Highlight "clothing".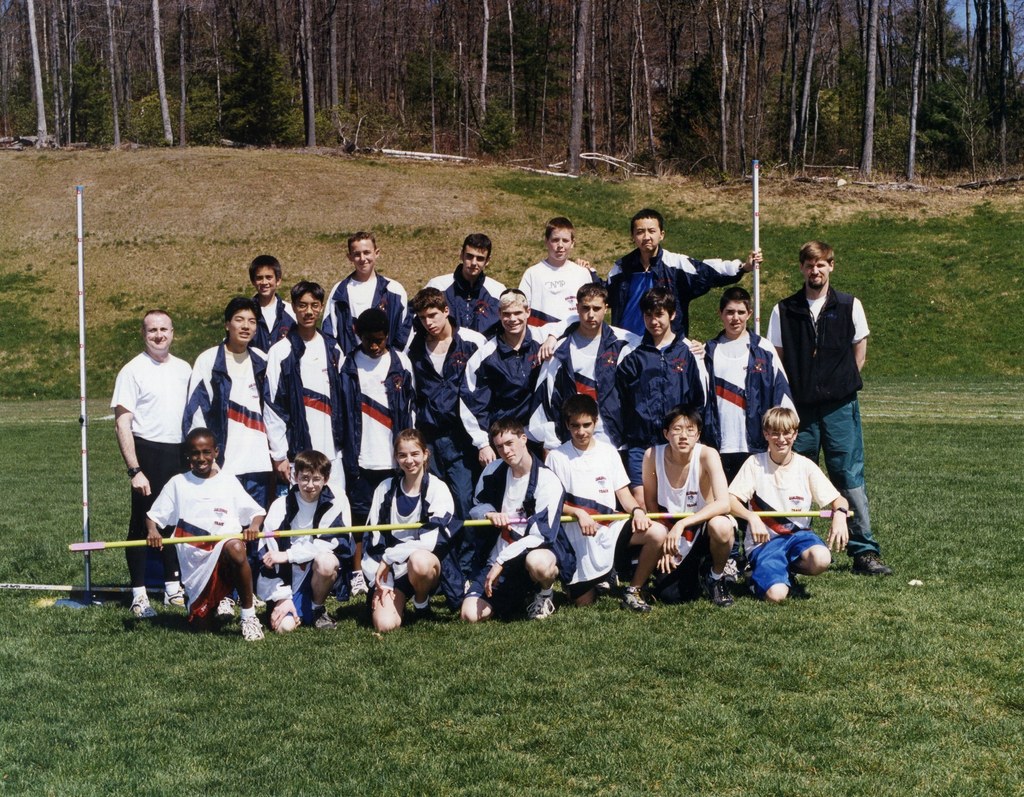
Highlighted region: bbox(342, 343, 419, 532).
